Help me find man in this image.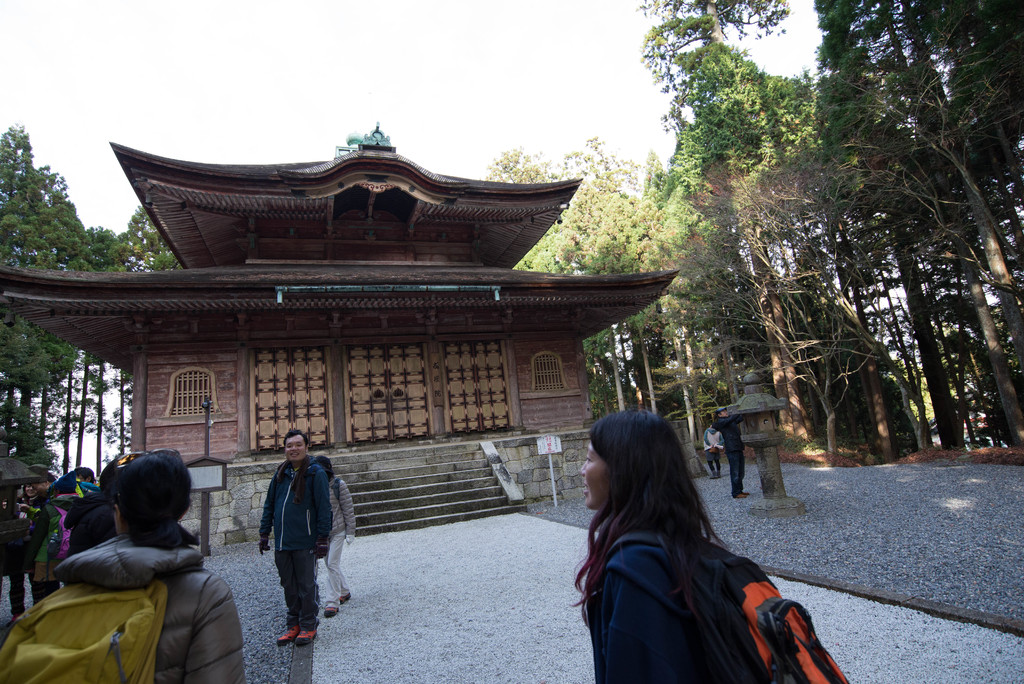
Found it: {"x1": 710, "y1": 405, "x2": 749, "y2": 500}.
